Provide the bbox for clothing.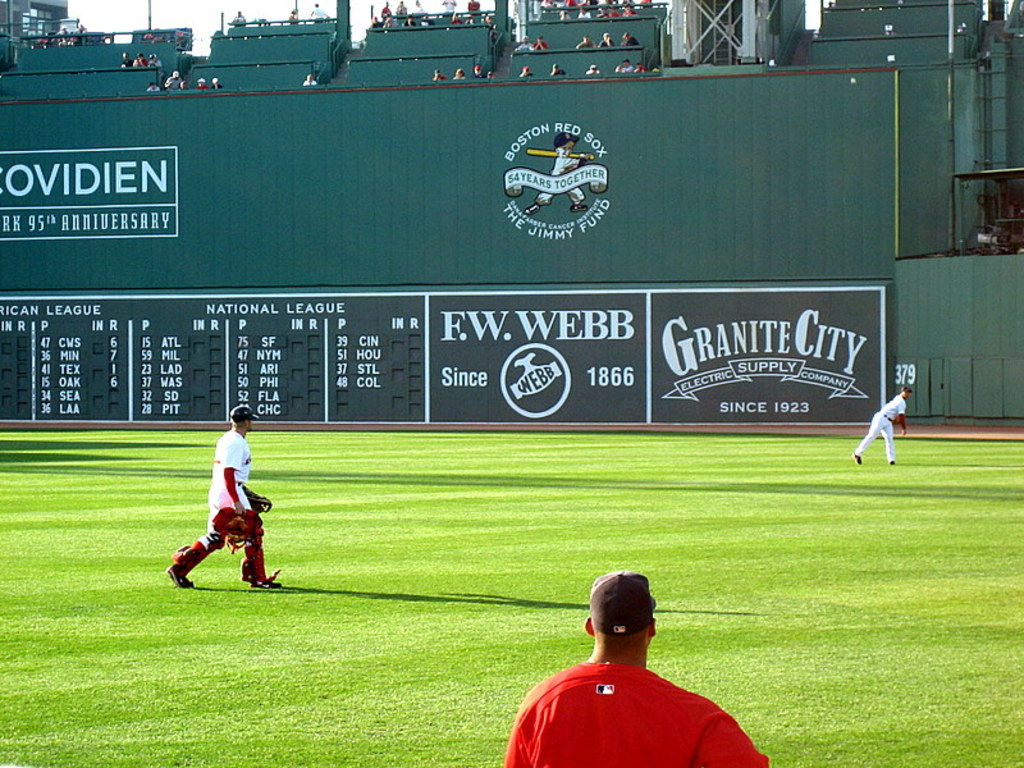
pyautogui.locateOnScreen(855, 389, 909, 460).
